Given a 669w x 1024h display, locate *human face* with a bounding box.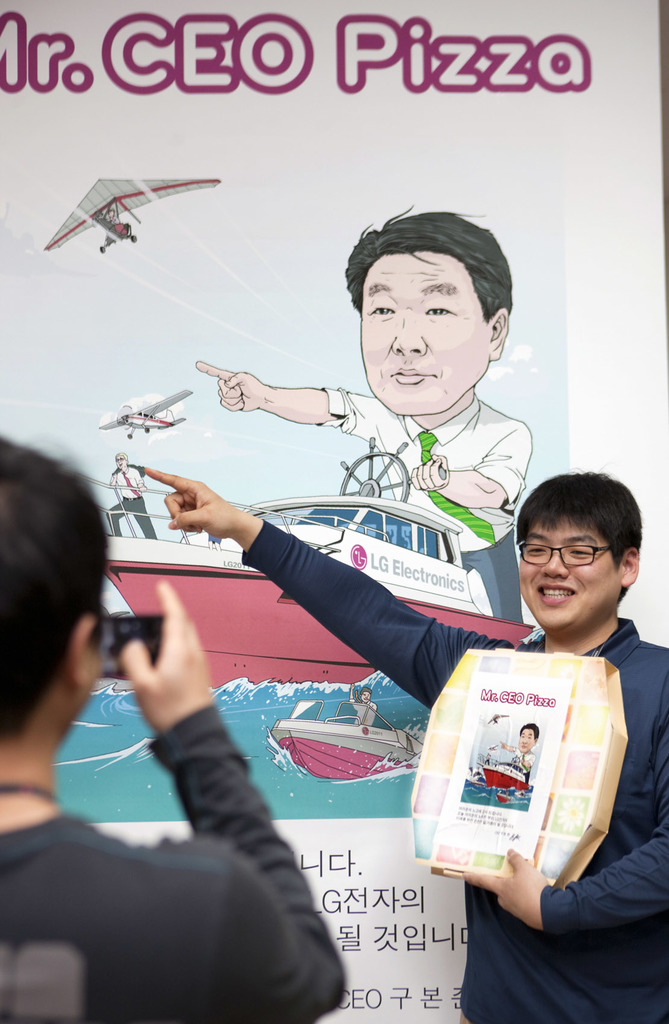
Located: 360,689,371,703.
